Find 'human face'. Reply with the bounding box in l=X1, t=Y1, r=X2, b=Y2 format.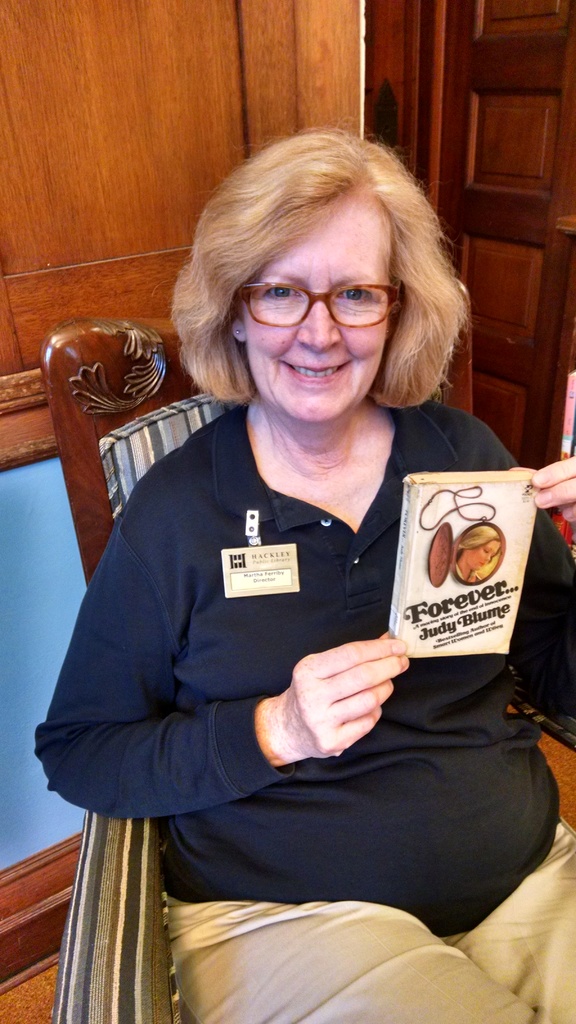
l=243, t=199, r=393, b=422.
